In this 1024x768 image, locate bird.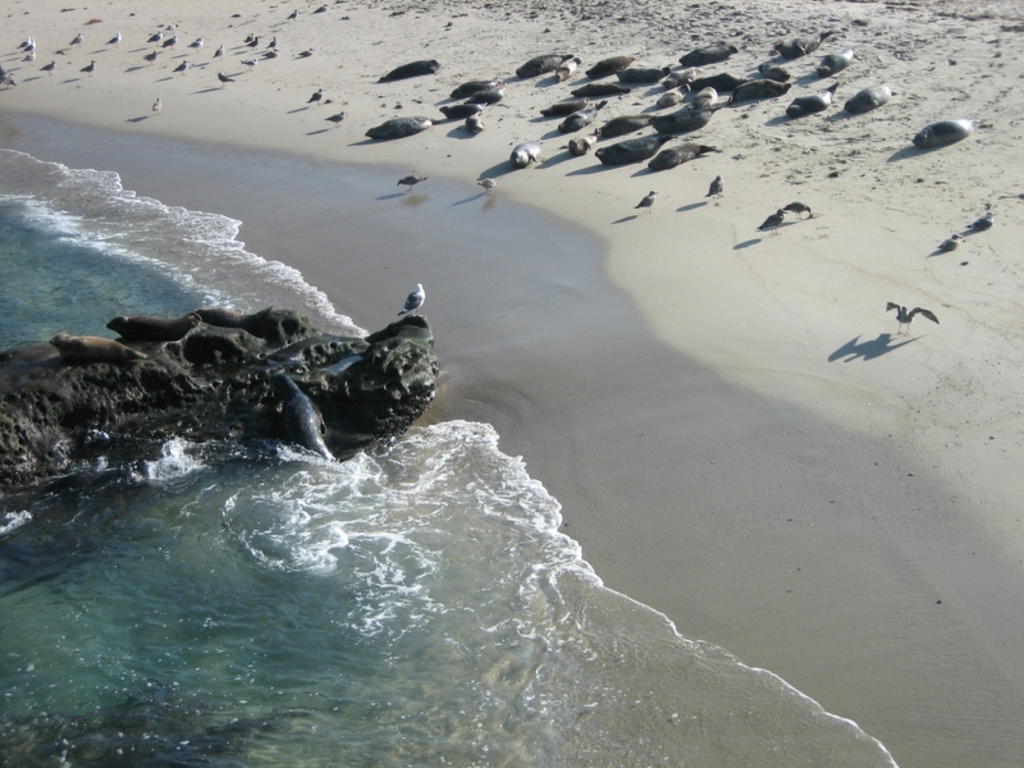
Bounding box: {"left": 402, "top": 280, "right": 429, "bottom": 321}.
